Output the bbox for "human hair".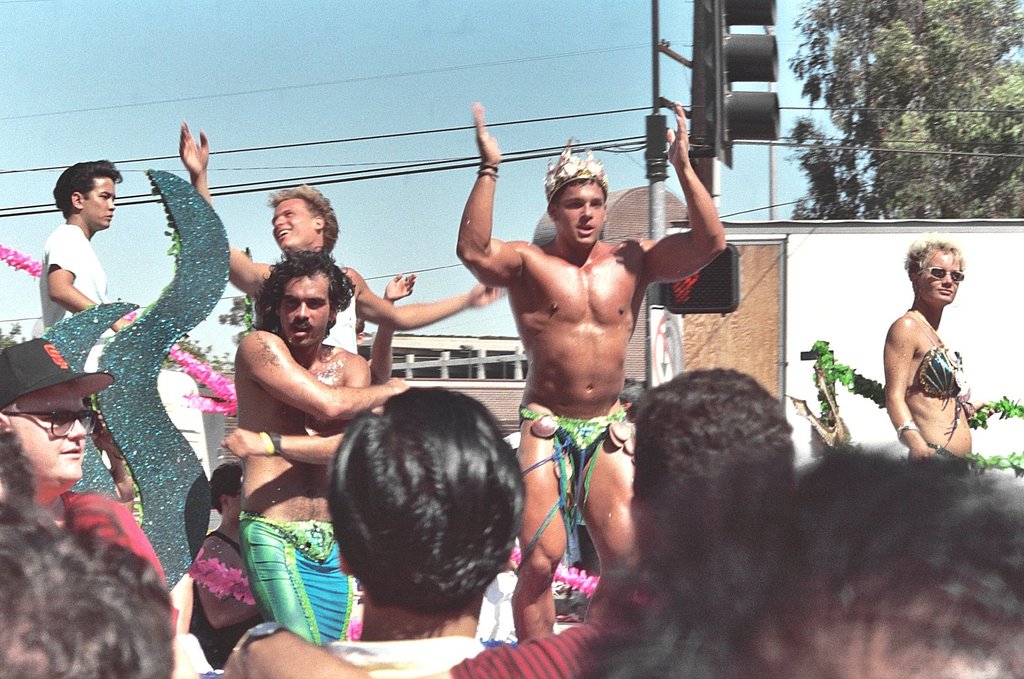
pyautogui.locateOnScreen(260, 185, 342, 250).
